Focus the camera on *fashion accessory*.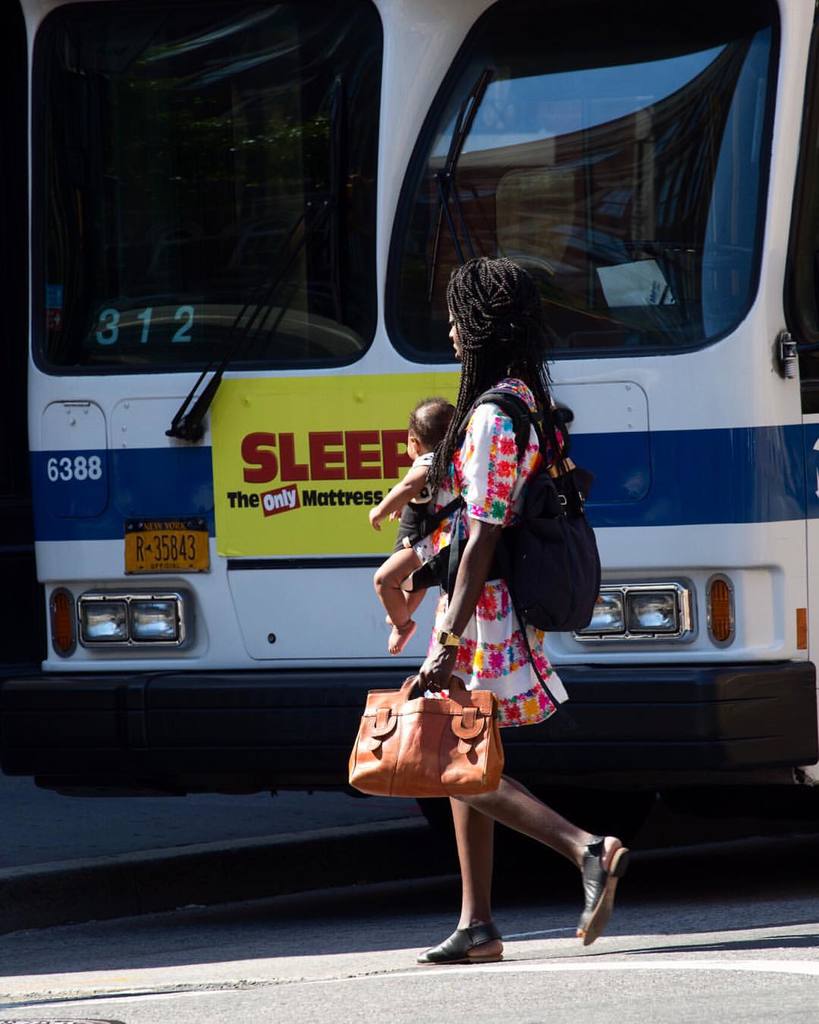
Focus region: 575,825,634,943.
